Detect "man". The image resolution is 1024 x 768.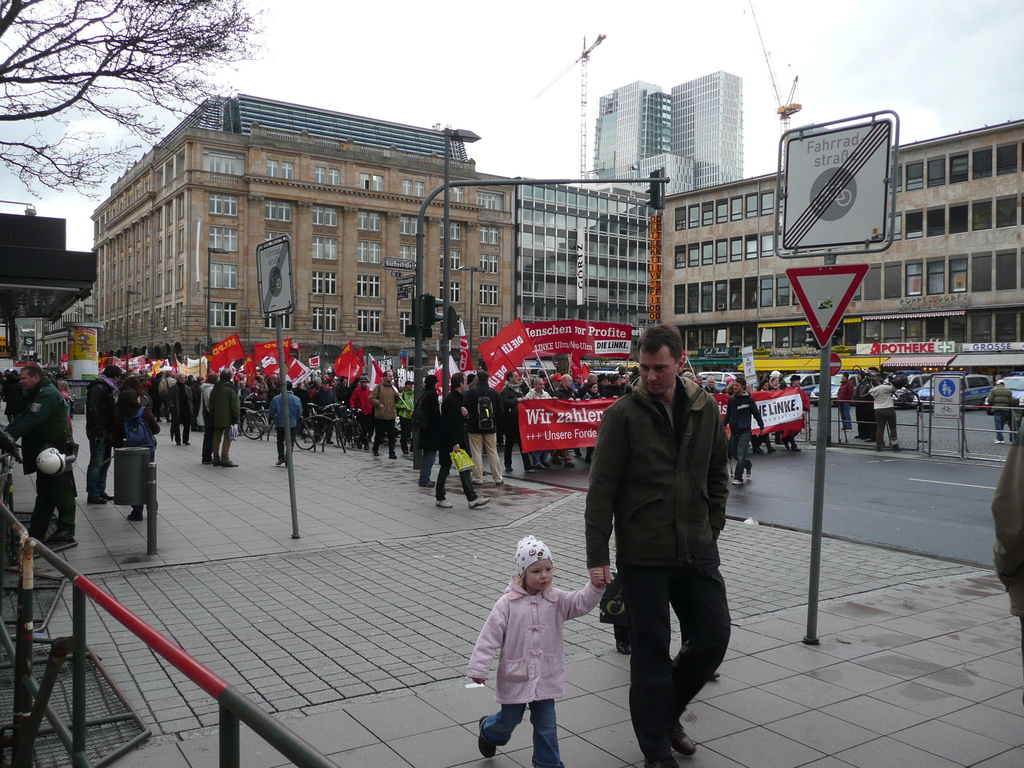
[170,373,192,446].
